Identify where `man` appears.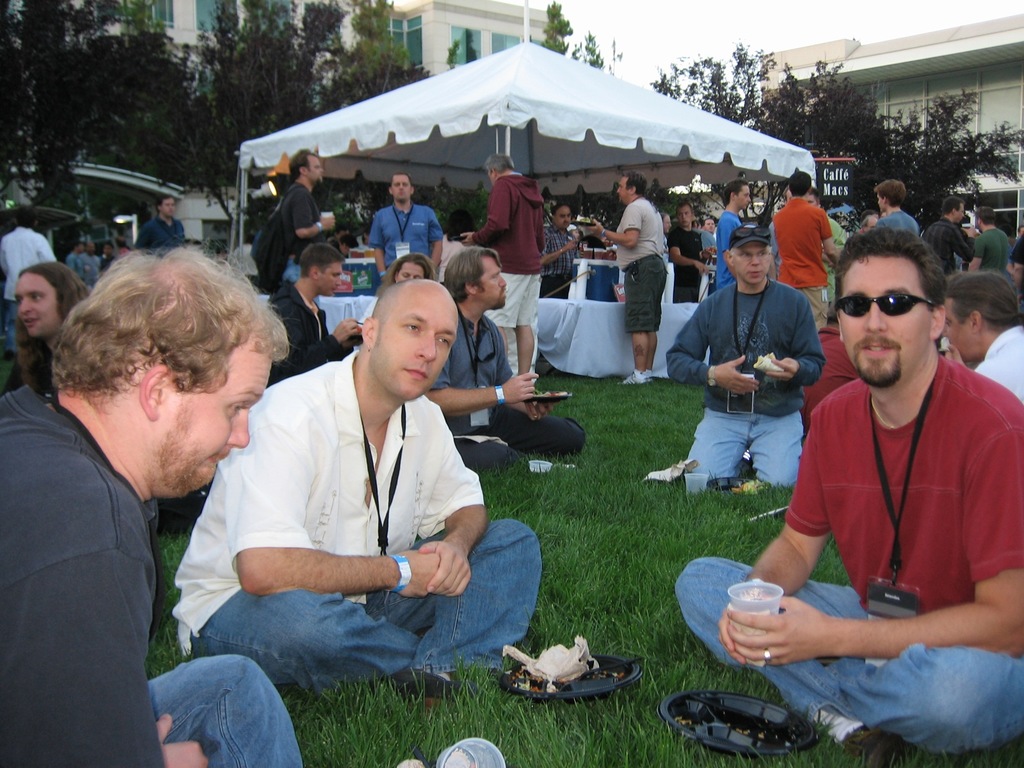
Appears at locate(458, 154, 544, 399).
